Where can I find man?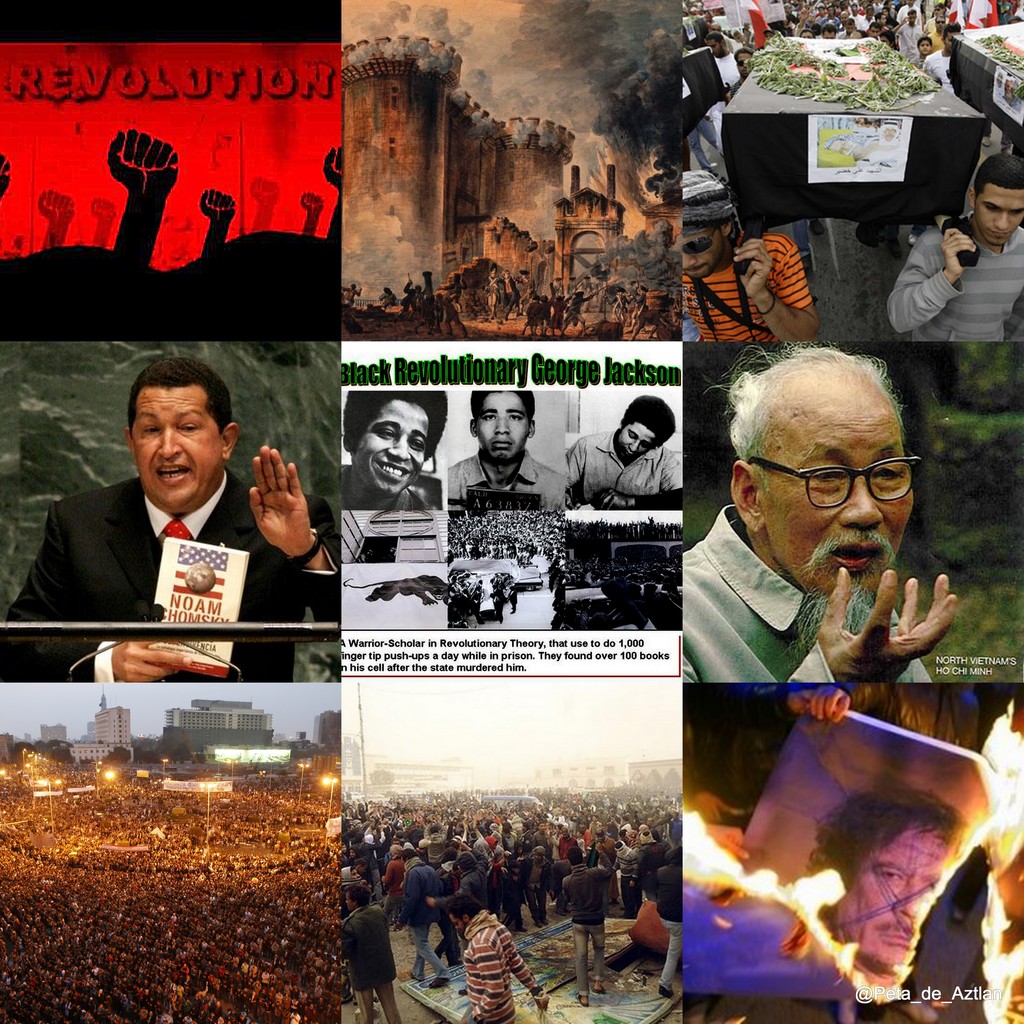
You can find it at box=[444, 386, 566, 510].
